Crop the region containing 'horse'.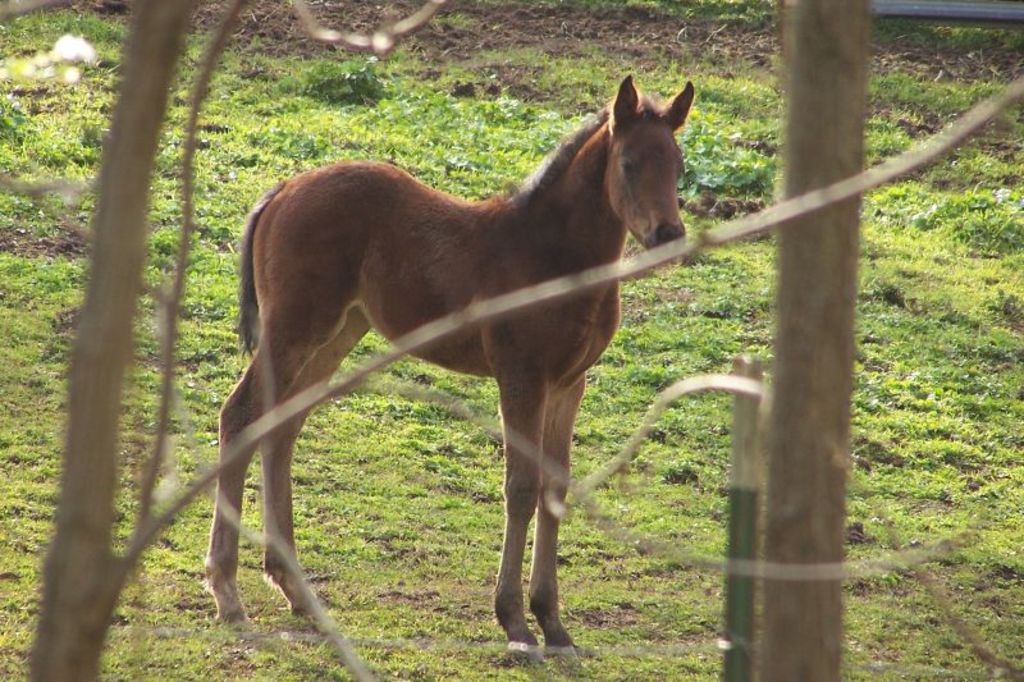
Crop region: 201, 69, 695, 664.
